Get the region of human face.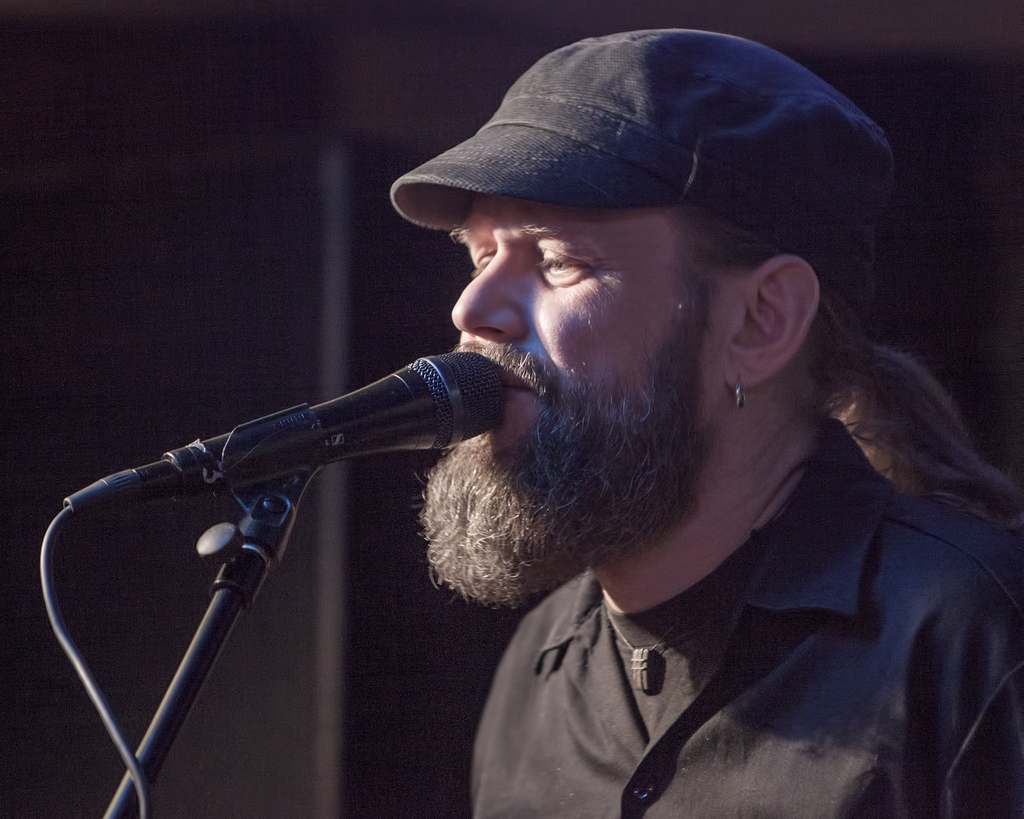
<bbox>454, 190, 748, 450</bbox>.
